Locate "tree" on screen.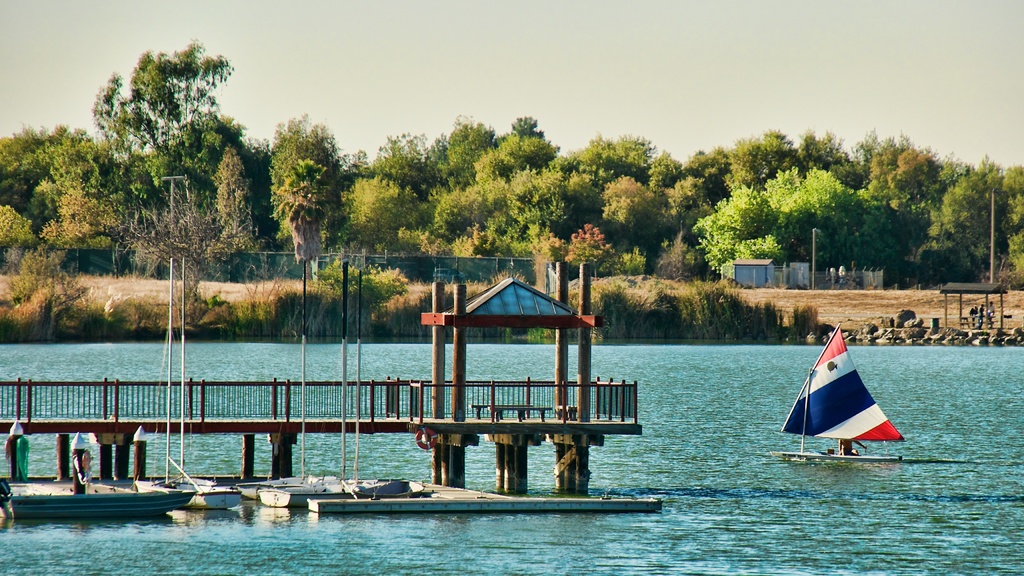
On screen at bbox=[803, 127, 866, 188].
